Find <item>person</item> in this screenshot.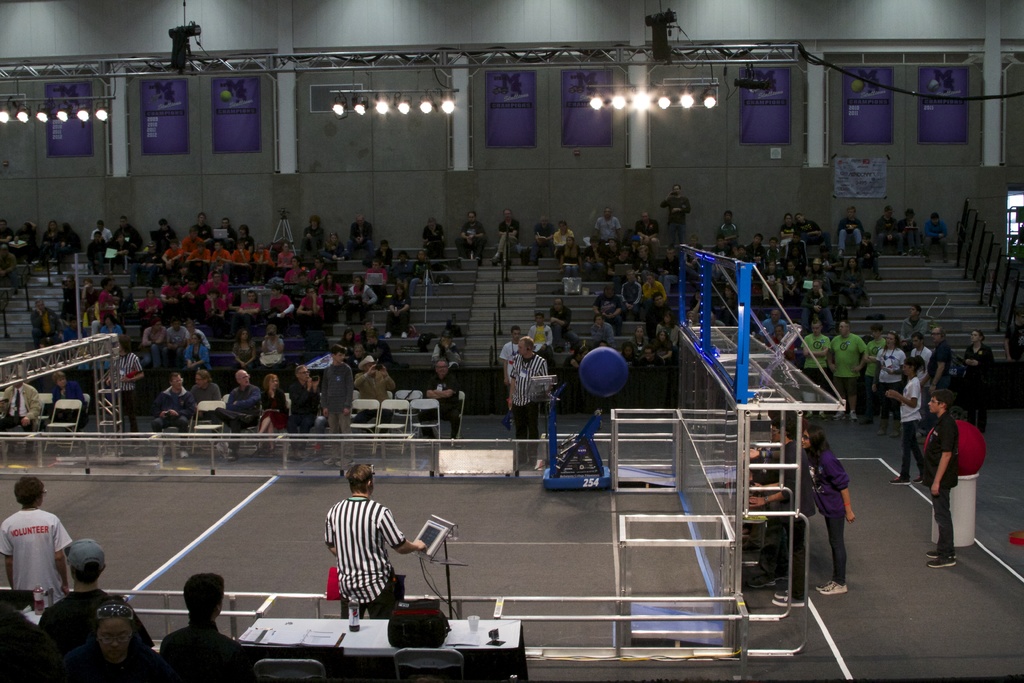
The bounding box for <item>person</item> is box=[324, 463, 429, 619].
